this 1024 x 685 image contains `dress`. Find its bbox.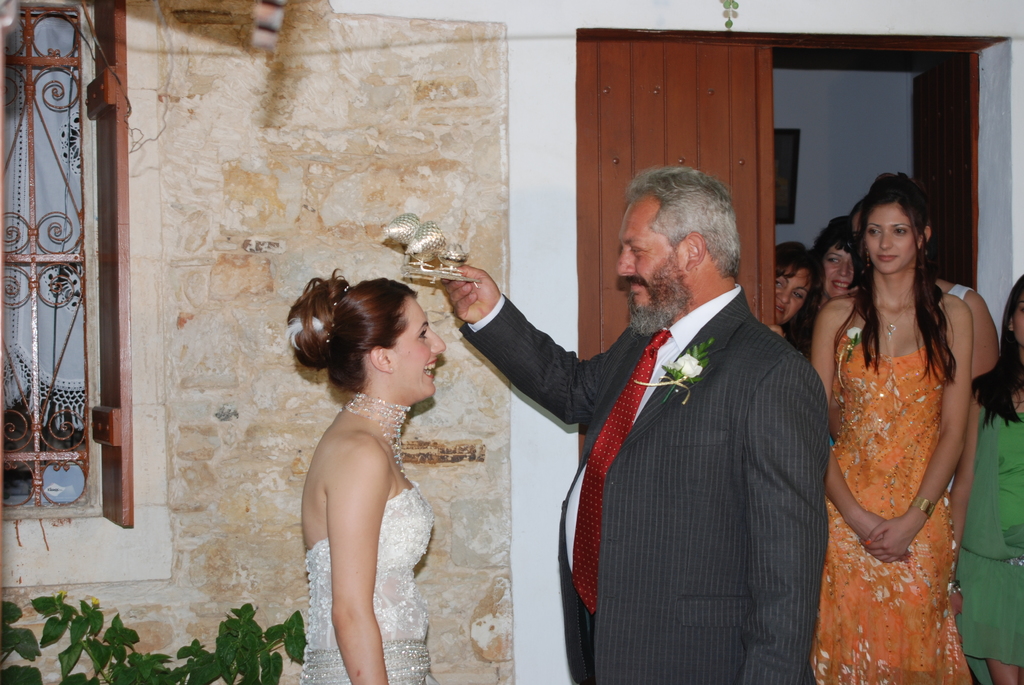
x1=950 y1=406 x2=1023 y2=667.
